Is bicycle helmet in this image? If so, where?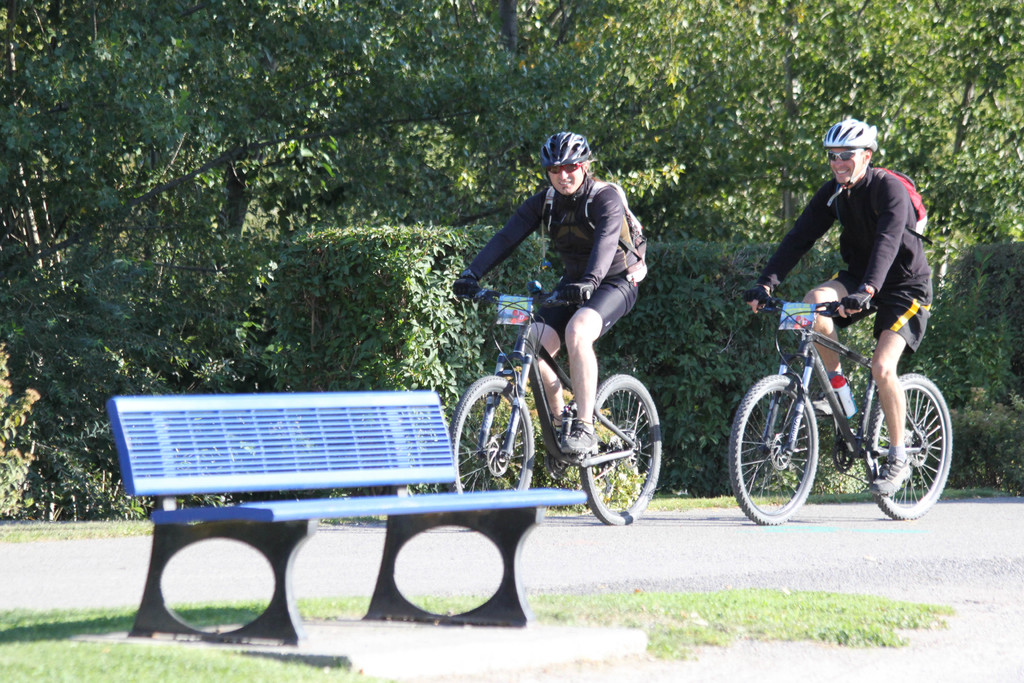
Yes, at {"x1": 536, "y1": 133, "x2": 593, "y2": 172}.
